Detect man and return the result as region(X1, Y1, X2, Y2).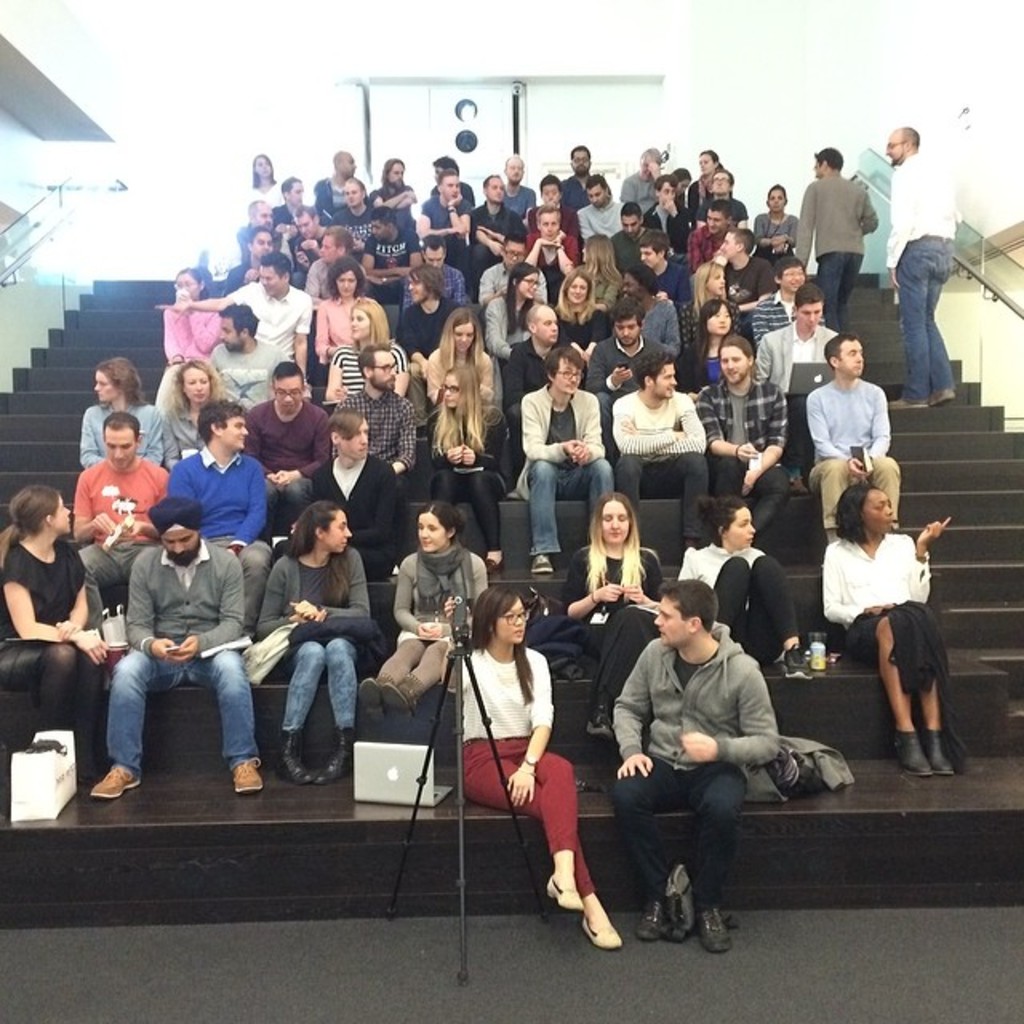
region(800, 338, 906, 555).
